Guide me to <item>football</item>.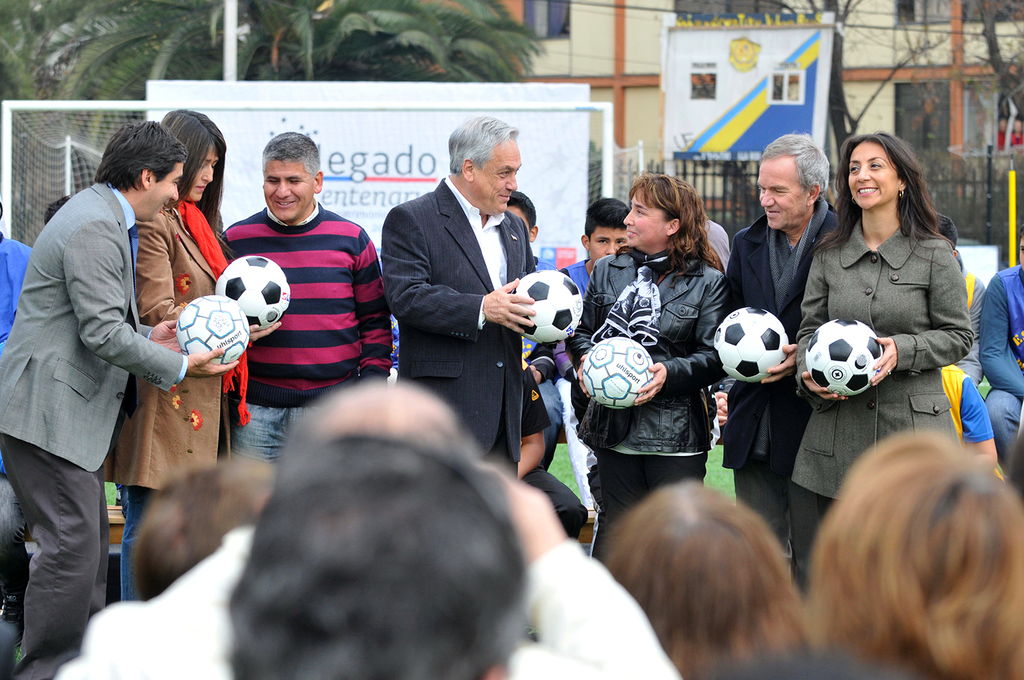
Guidance: [x1=217, y1=255, x2=297, y2=326].
